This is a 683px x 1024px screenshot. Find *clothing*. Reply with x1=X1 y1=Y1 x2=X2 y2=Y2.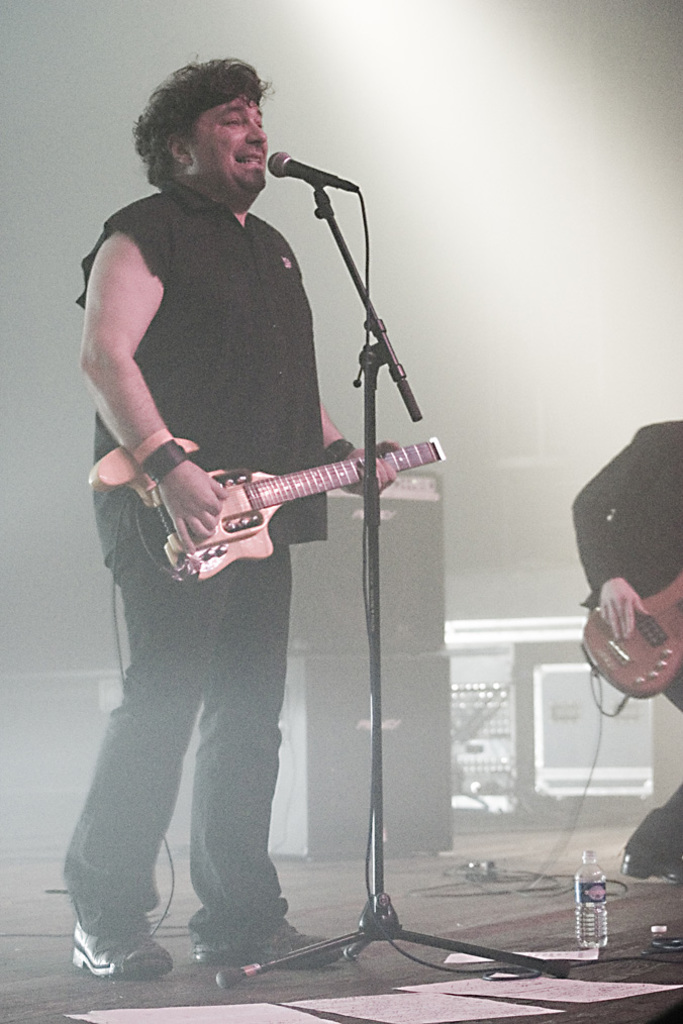
x1=572 y1=417 x2=682 y2=860.
